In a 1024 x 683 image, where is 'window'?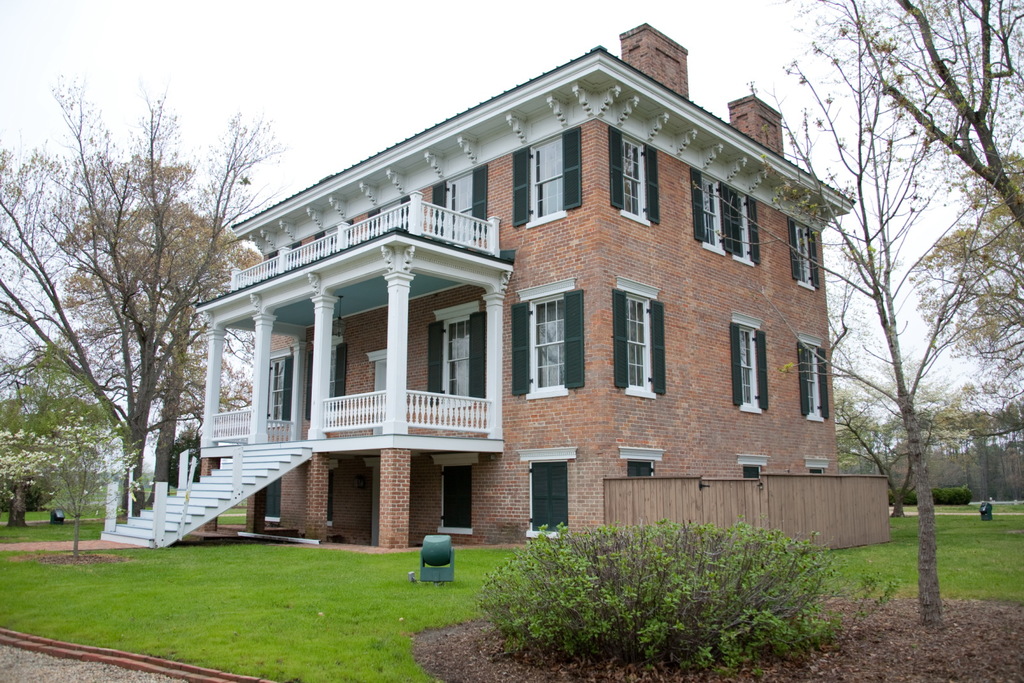
select_region(796, 332, 829, 425).
